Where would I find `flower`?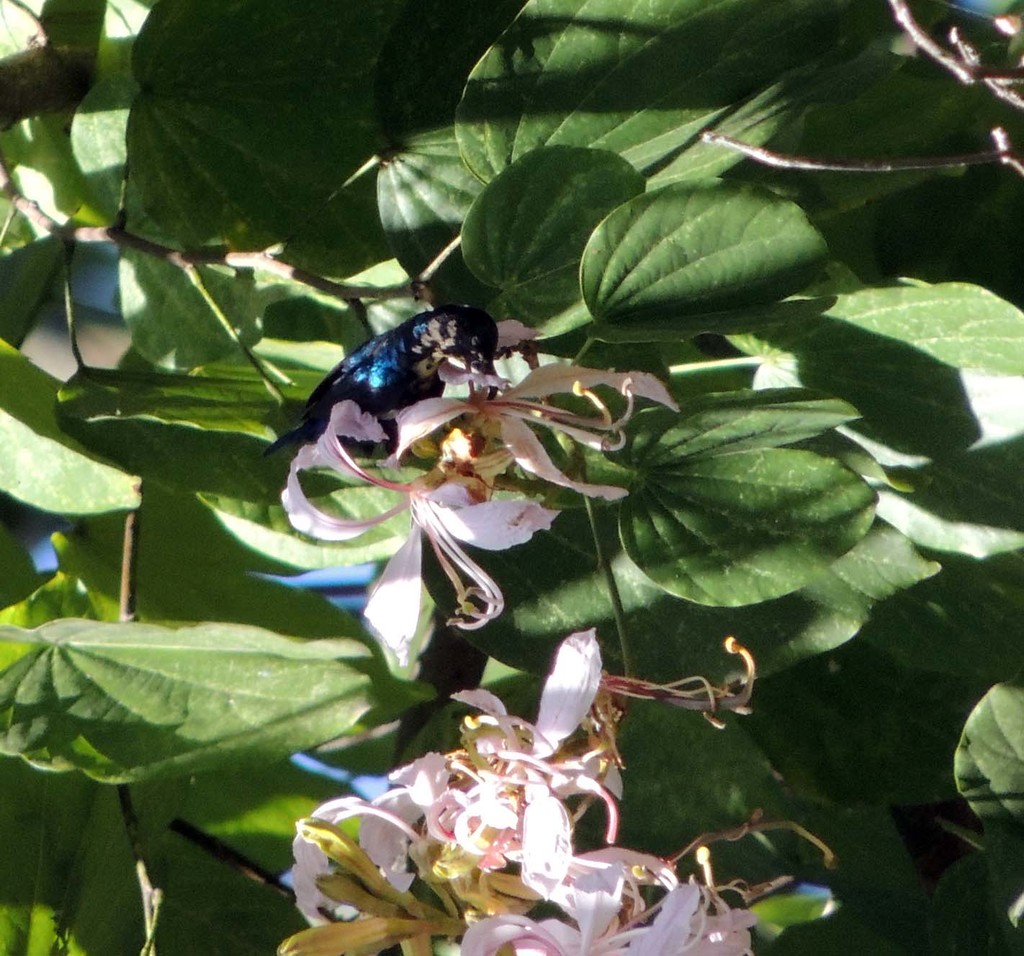
At BBox(285, 628, 843, 955).
